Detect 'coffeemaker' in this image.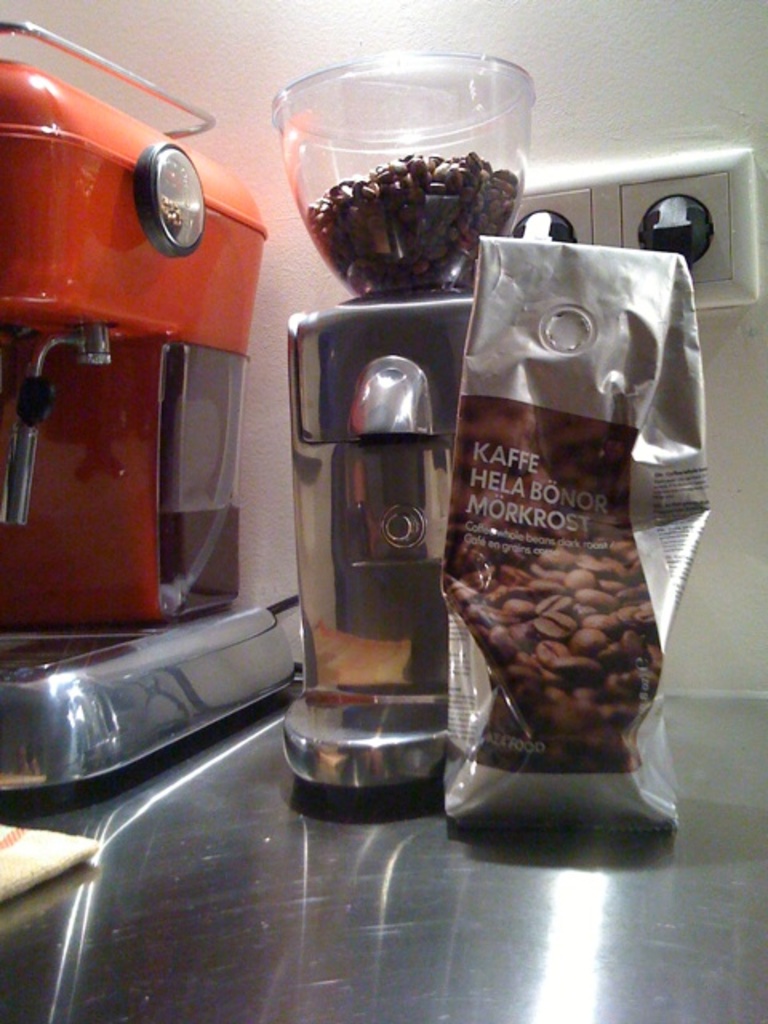
Detection: locate(262, 323, 490, 827).
